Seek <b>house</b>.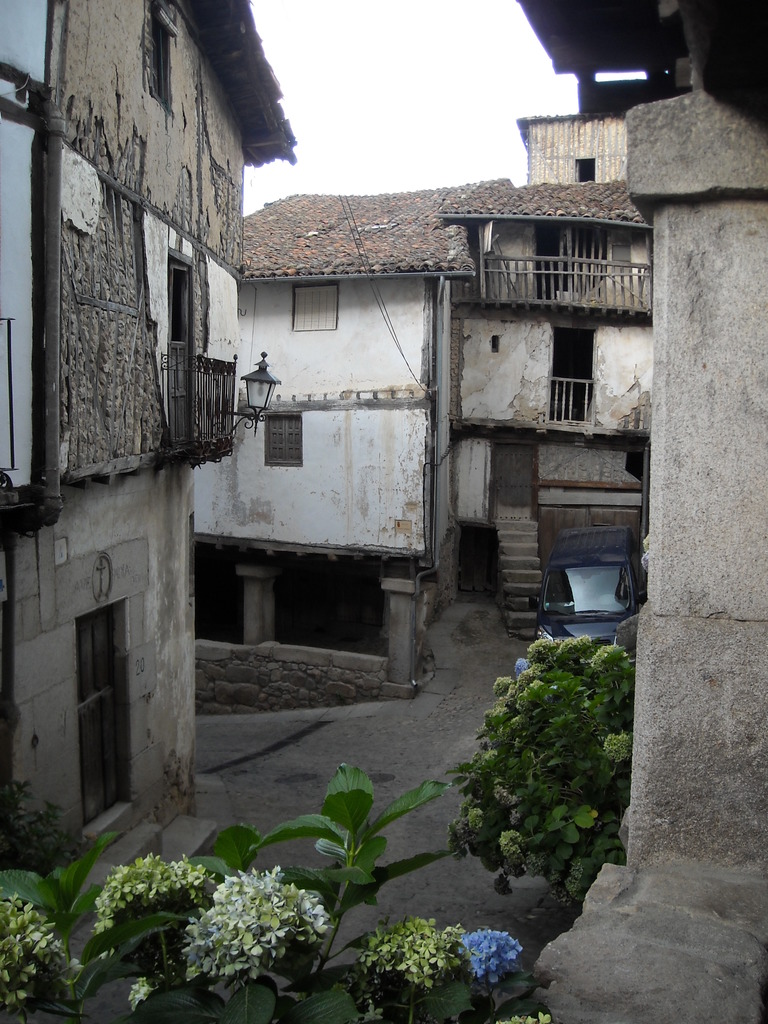
region(2, 0, 301, 1015).
